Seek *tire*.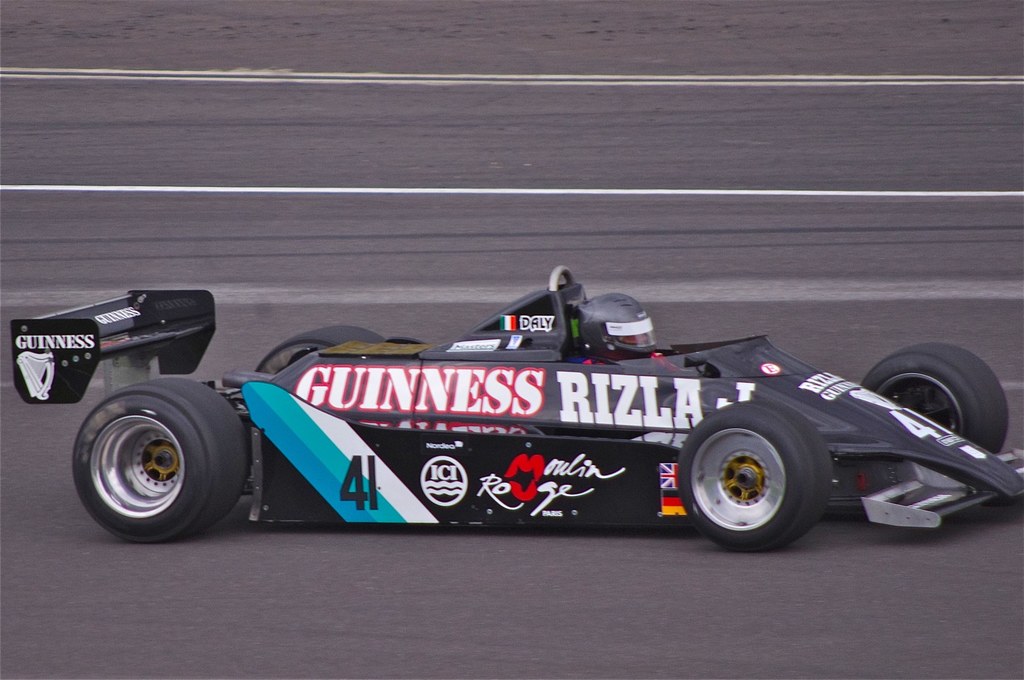
<box>676,403,831,547</box>.
